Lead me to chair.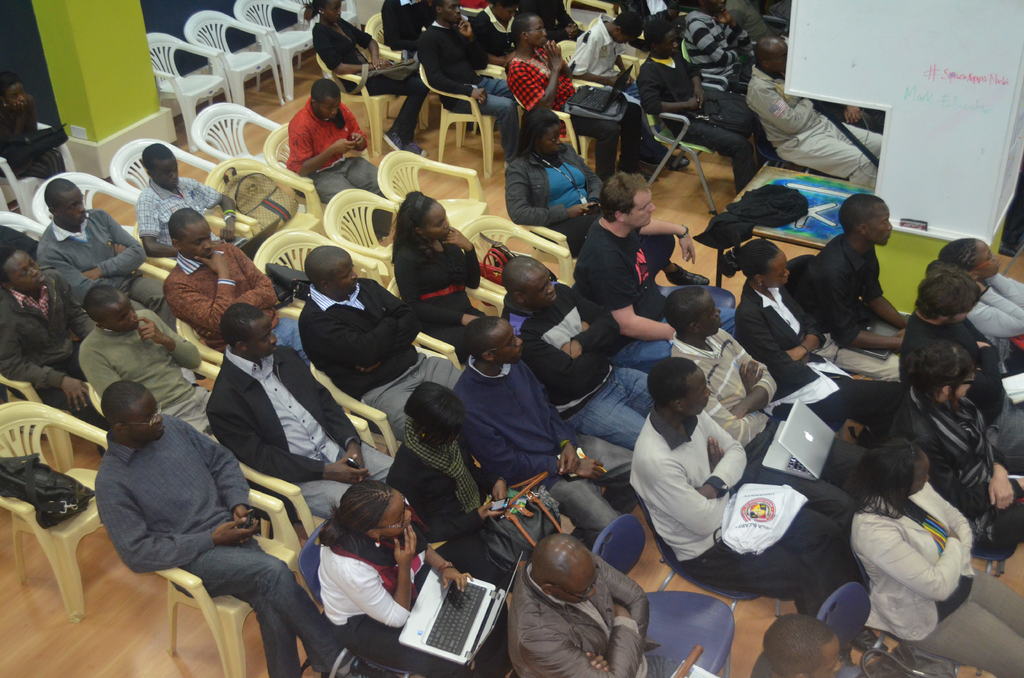
Lead to bbox=[375, 144, 490, 235].
